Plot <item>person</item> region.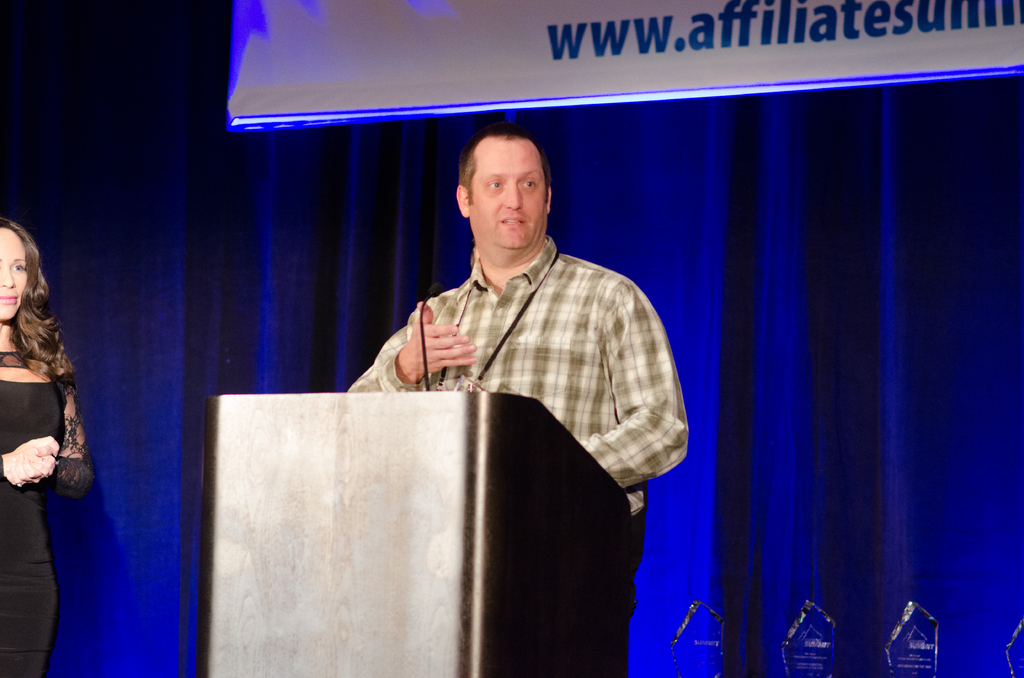
Plotted at rect(345, 130, 691, 677).
